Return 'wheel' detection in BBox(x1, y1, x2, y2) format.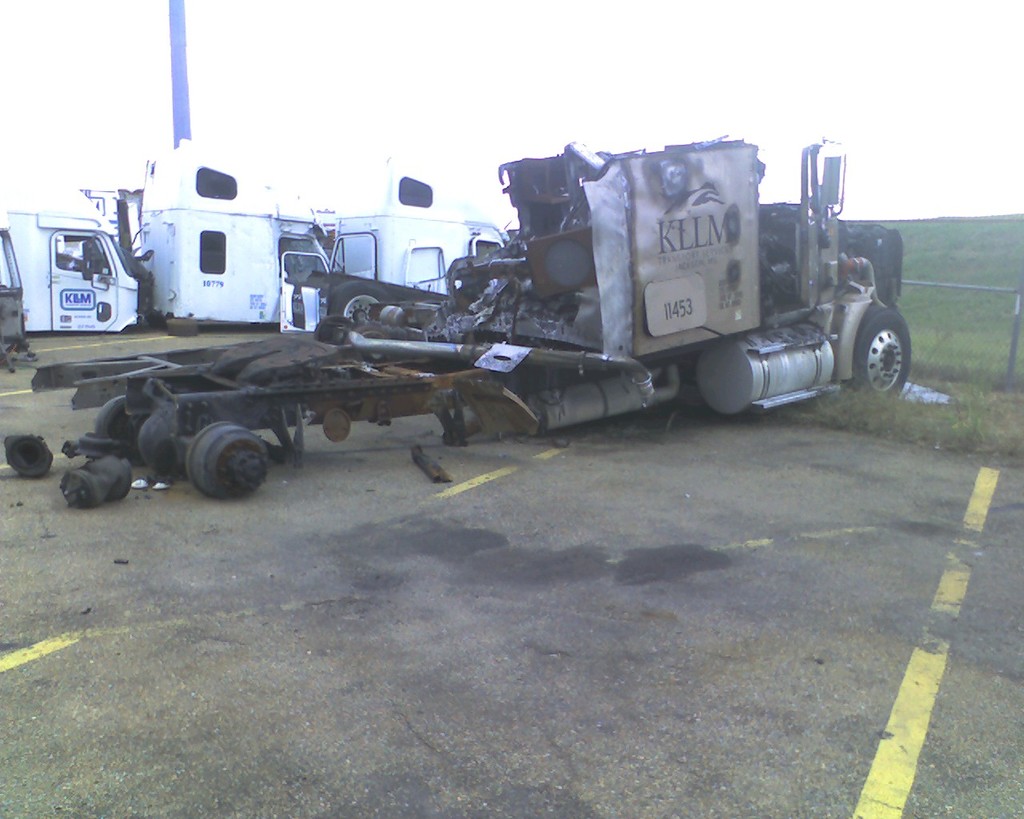
BBox(844, 302, 915, 398).
